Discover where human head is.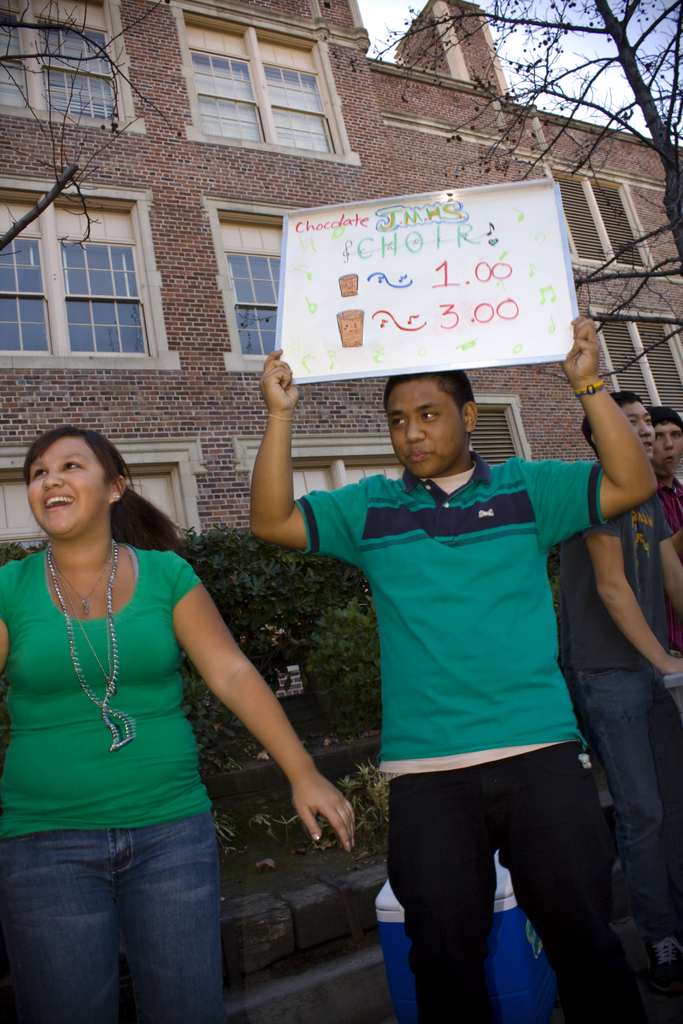
Discovered at crop(647, 406, 682, 473).
